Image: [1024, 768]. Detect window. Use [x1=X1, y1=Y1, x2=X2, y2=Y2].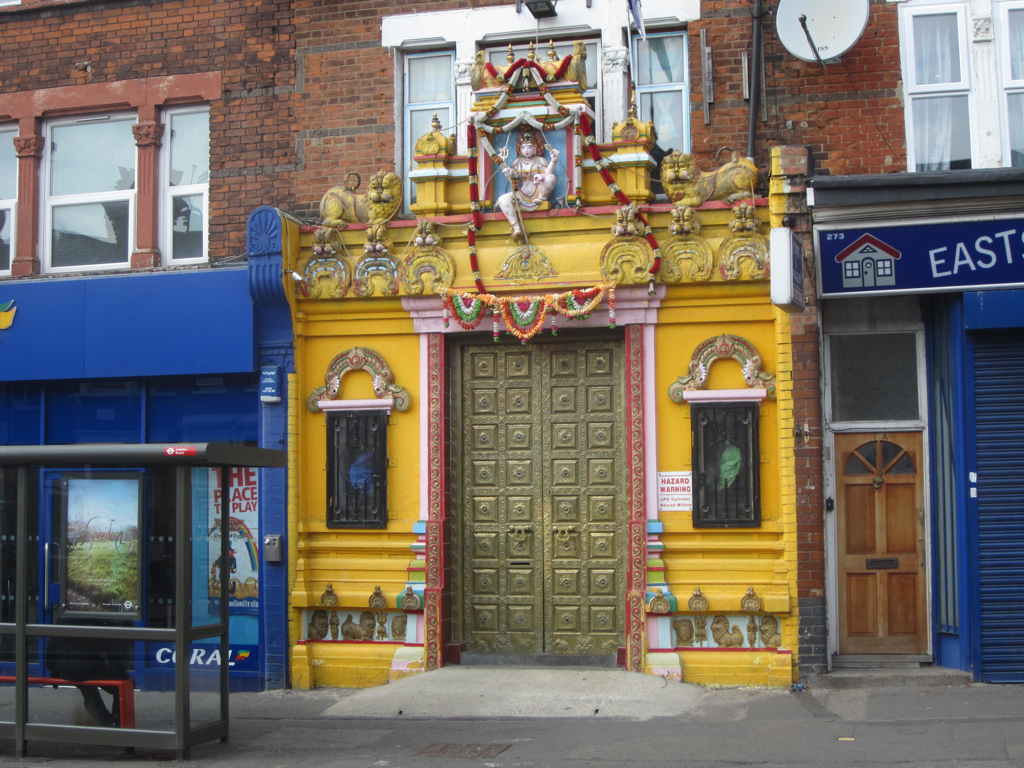
[x1=470, y1=24, x2=601, y2=200].
